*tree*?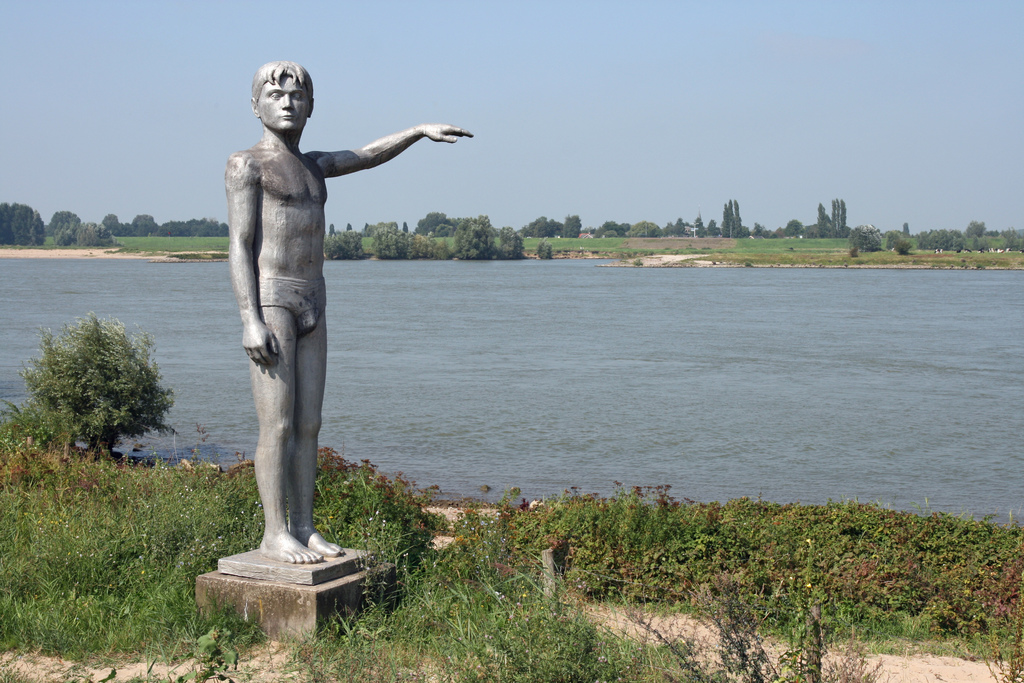
region(320, 229, 370, 261)
